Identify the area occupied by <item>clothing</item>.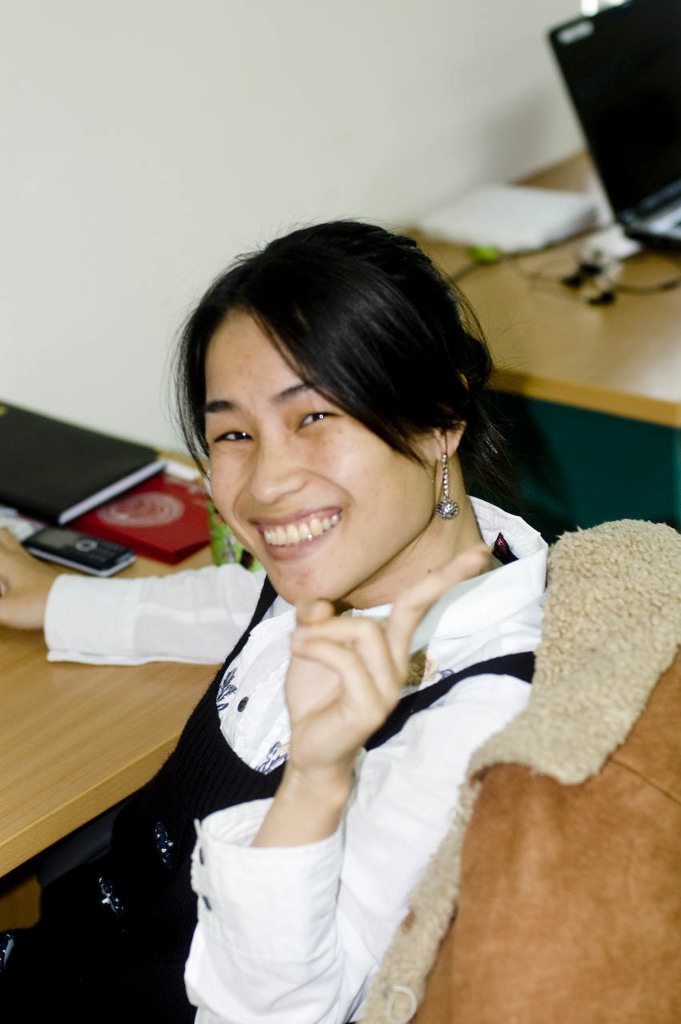
Area: box=[0, 493, 547, 1023].
